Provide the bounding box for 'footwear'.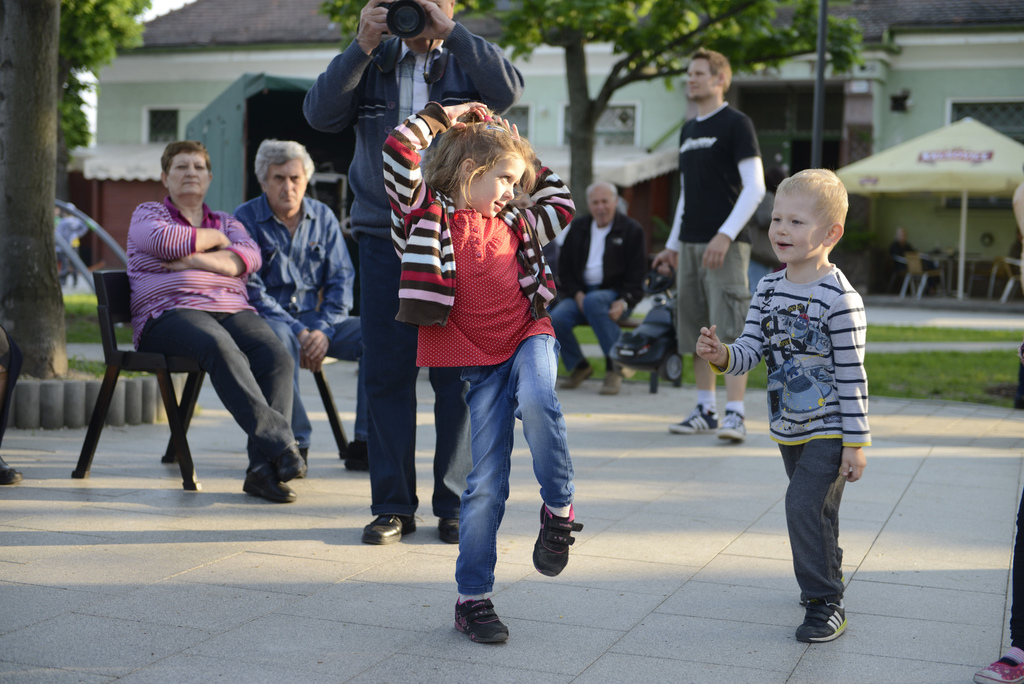
[714,409,746,440].
